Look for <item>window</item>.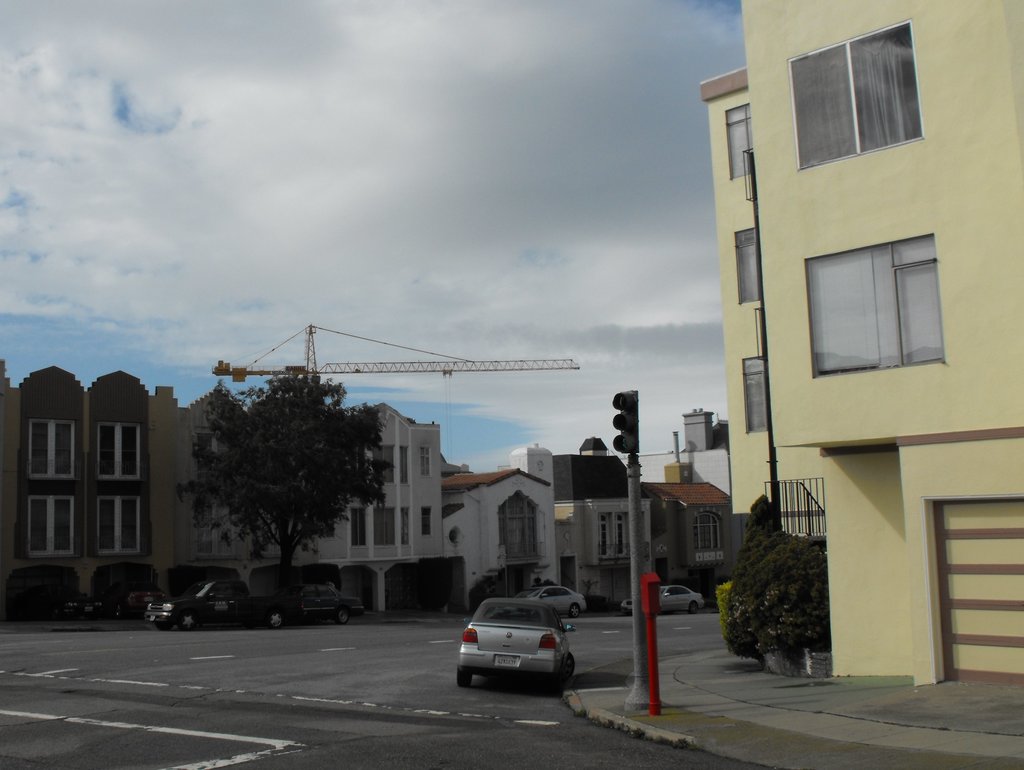
Found: 317 585 334 600.
